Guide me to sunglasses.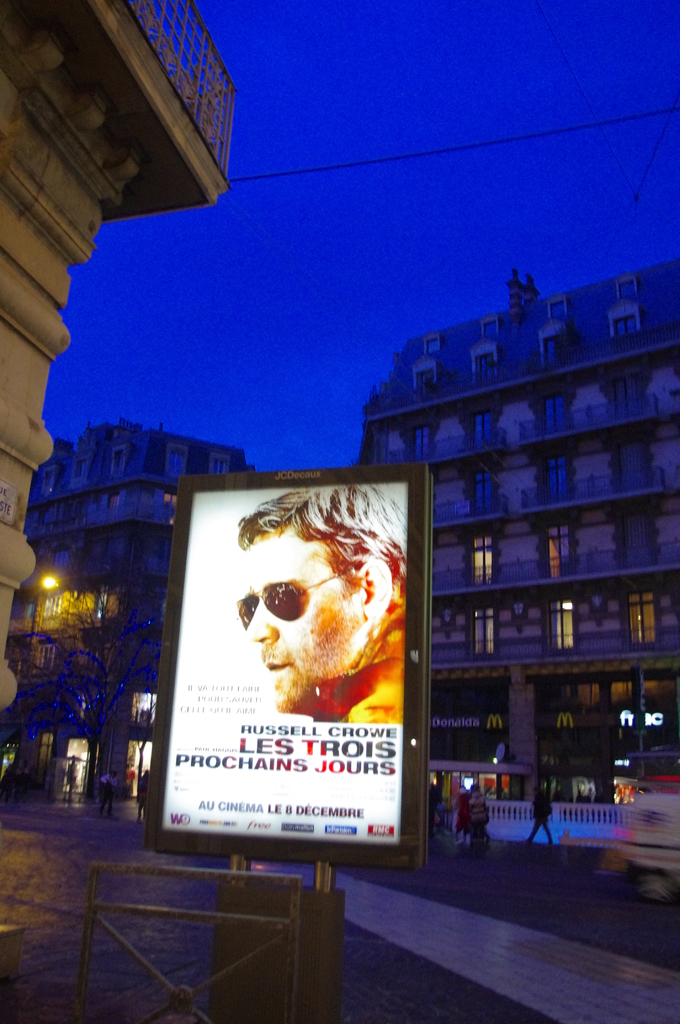
Guidance: x1=231, y1=573, x2=343, y2=630.
